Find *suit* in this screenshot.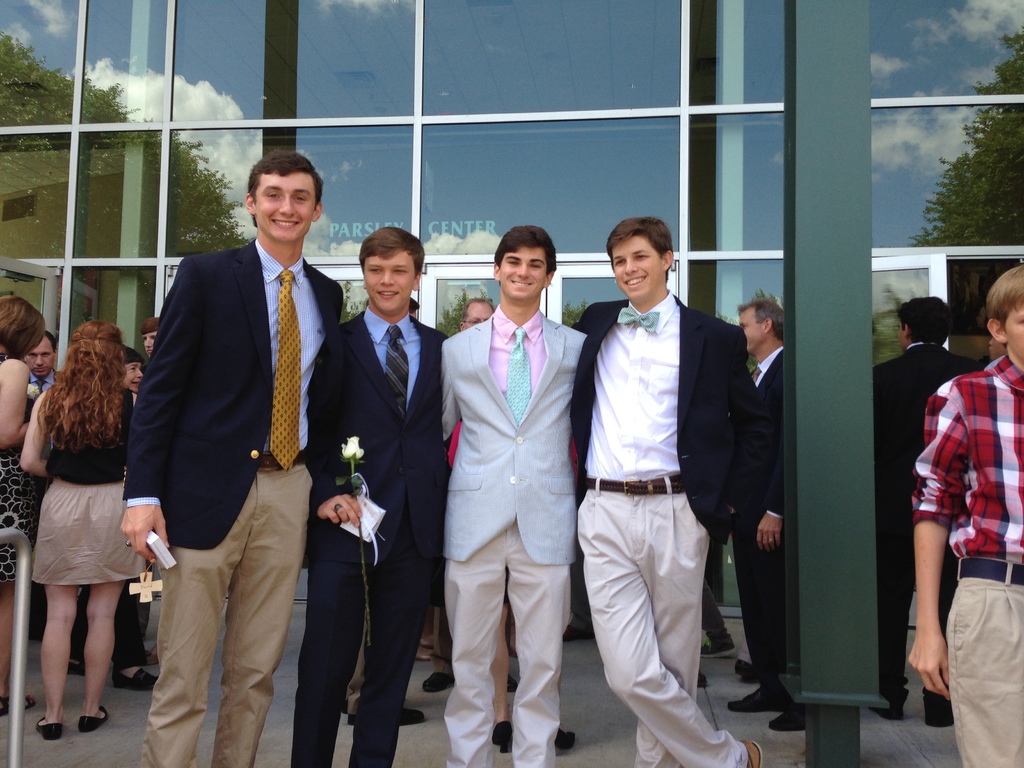
The bounding box for *suit* is rect(727, 345, 788, 710).
